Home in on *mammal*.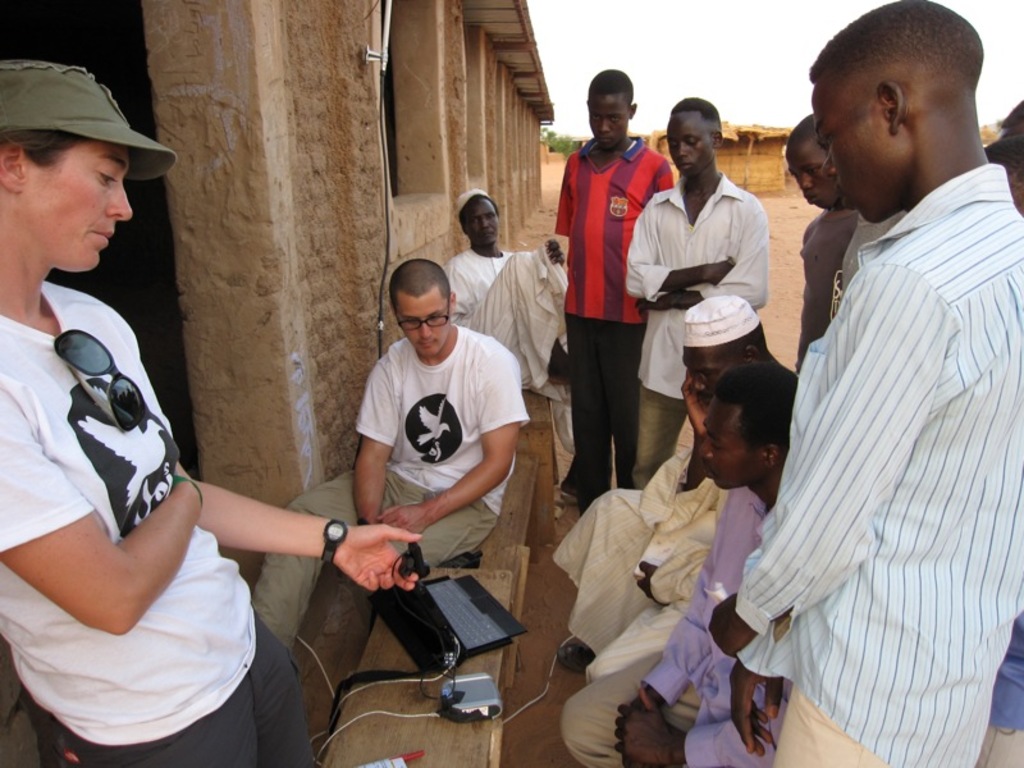
Homed in at BBox(557, 67, 667, 550).
